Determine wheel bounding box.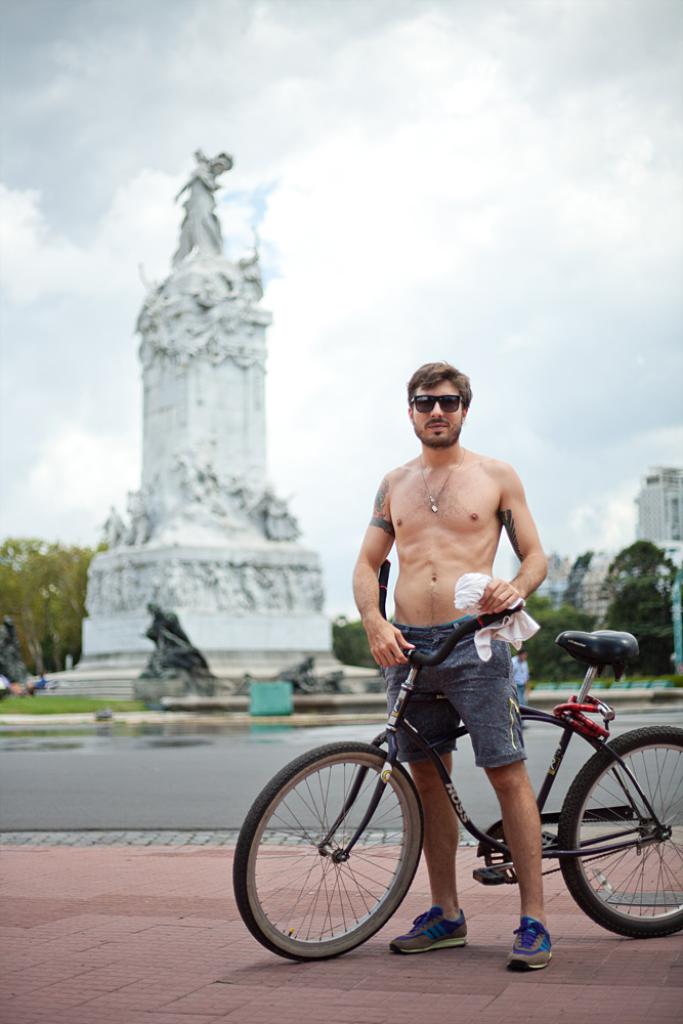
Determined: [x1=555, y1=725, x2=682, y2=938].
